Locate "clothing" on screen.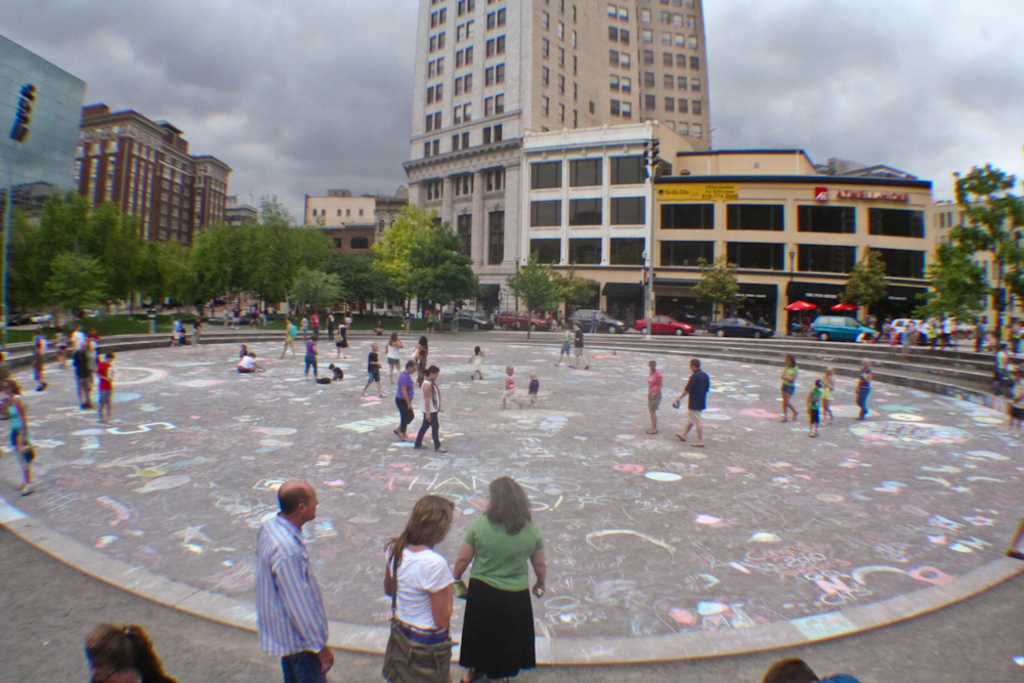
On screen at l=451, t=518, r=539, b=682.
